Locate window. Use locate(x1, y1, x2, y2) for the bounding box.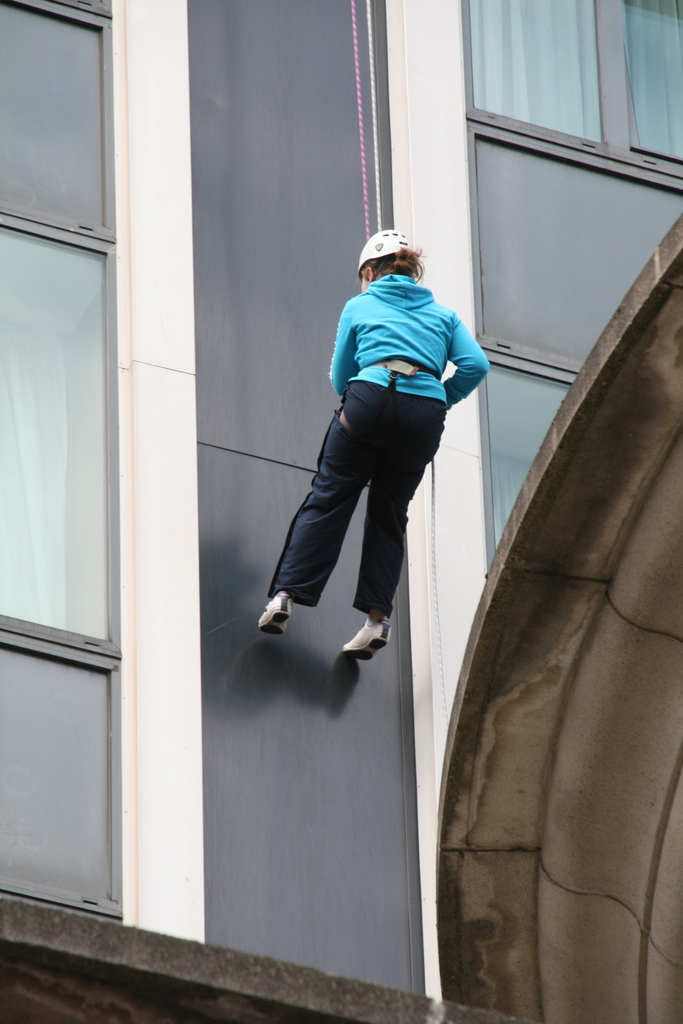
locate(0, 629, 125, 923).
